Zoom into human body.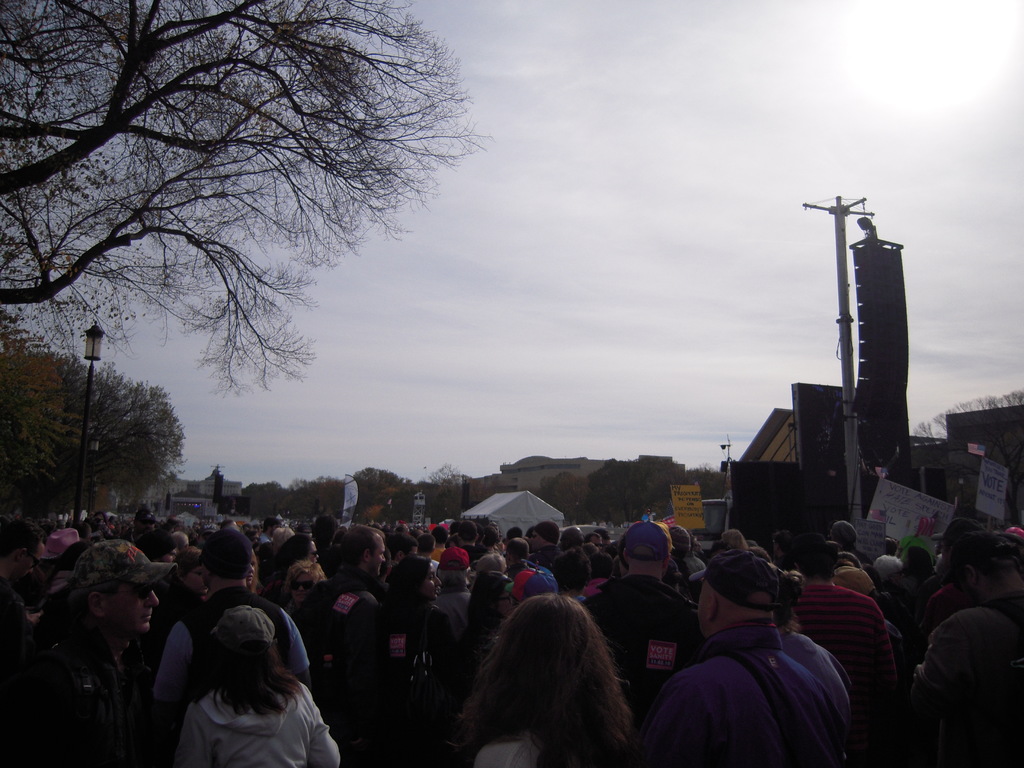
Zoom target: <box>671,551,861,767</box>.
